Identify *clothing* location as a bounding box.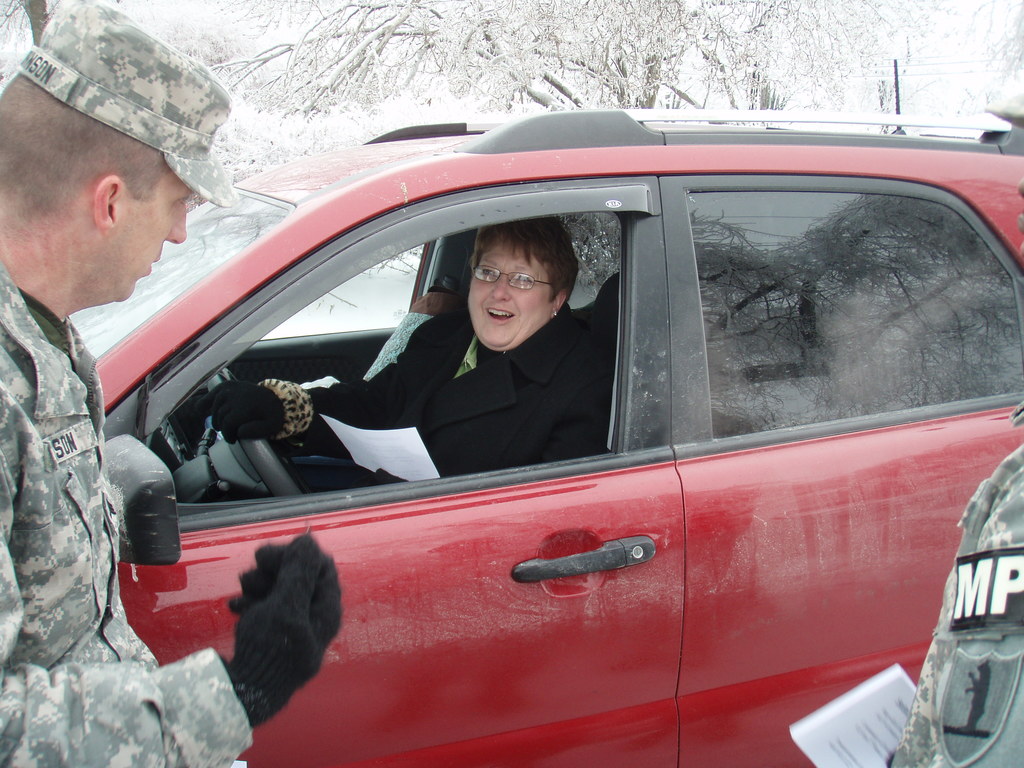
left=204, top=540, right=355, bottom=724.
